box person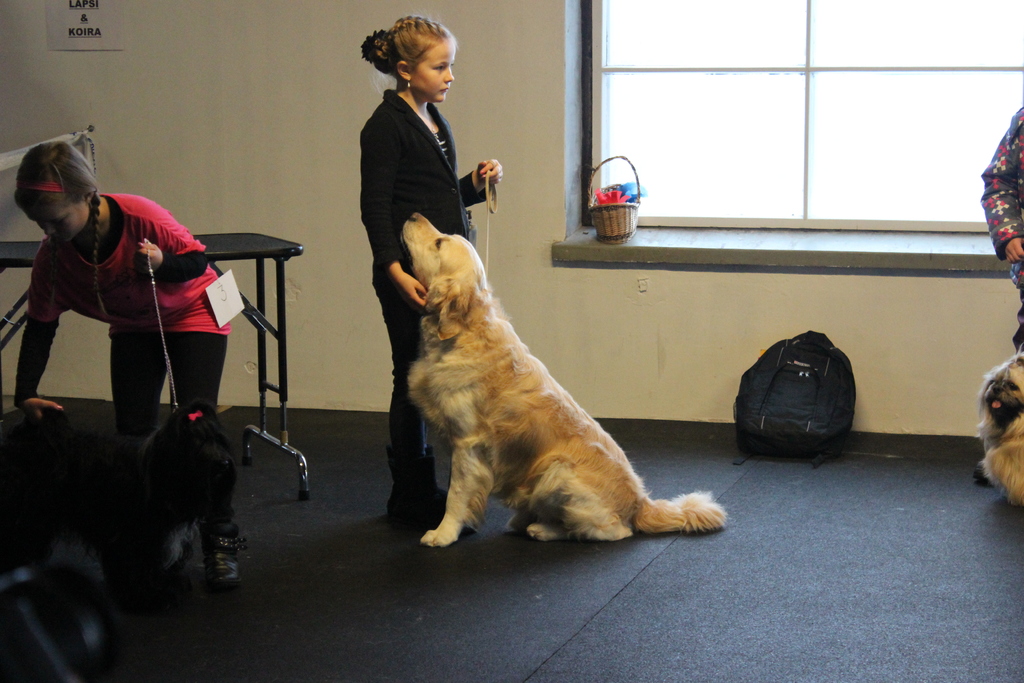
<bbox>15, 139, 249, 586</bbox>
